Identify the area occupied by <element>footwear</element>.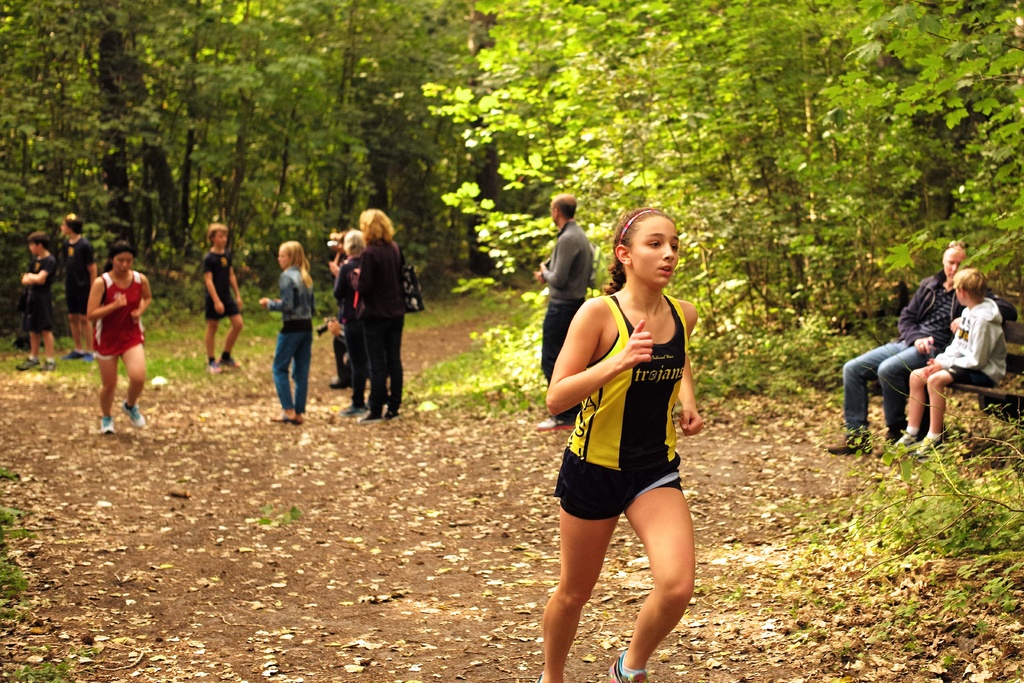
Area: Rect(279, 415, 301, 425).
